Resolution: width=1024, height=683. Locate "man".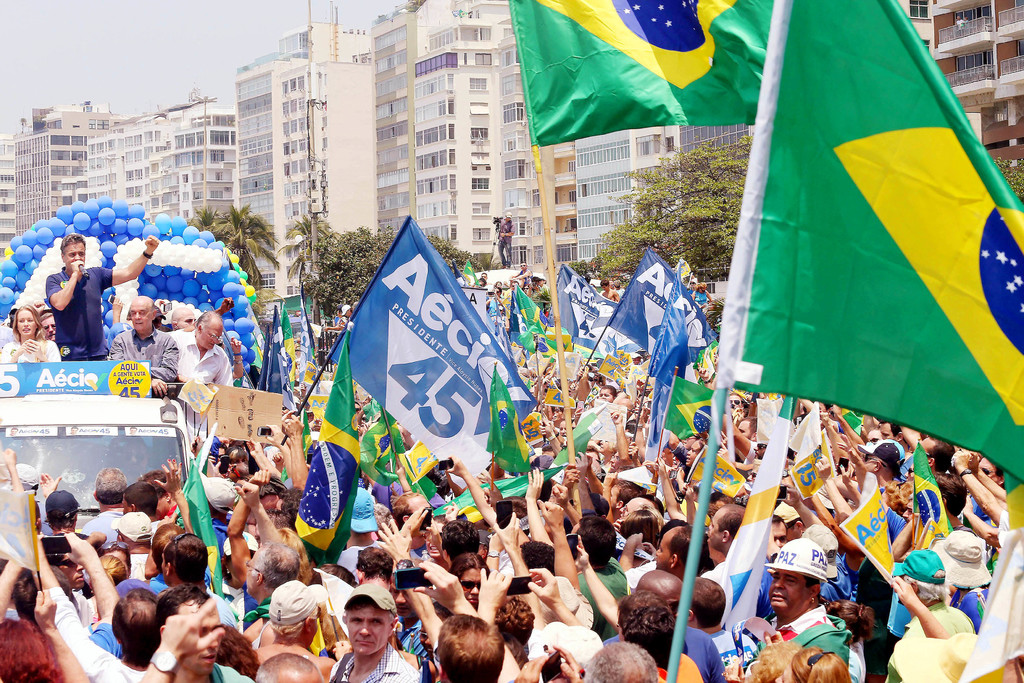
select_region(107, 292, 182, 399).
